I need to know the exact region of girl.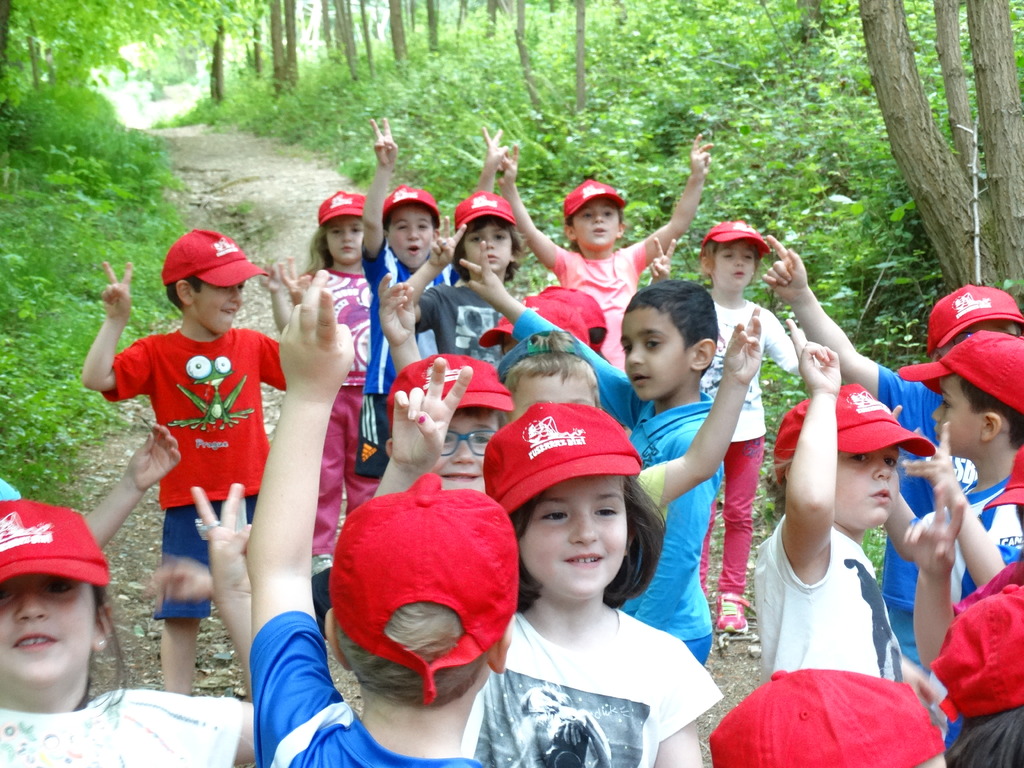
Region: [x1=647, y1=220, x2=819, y2=632].
